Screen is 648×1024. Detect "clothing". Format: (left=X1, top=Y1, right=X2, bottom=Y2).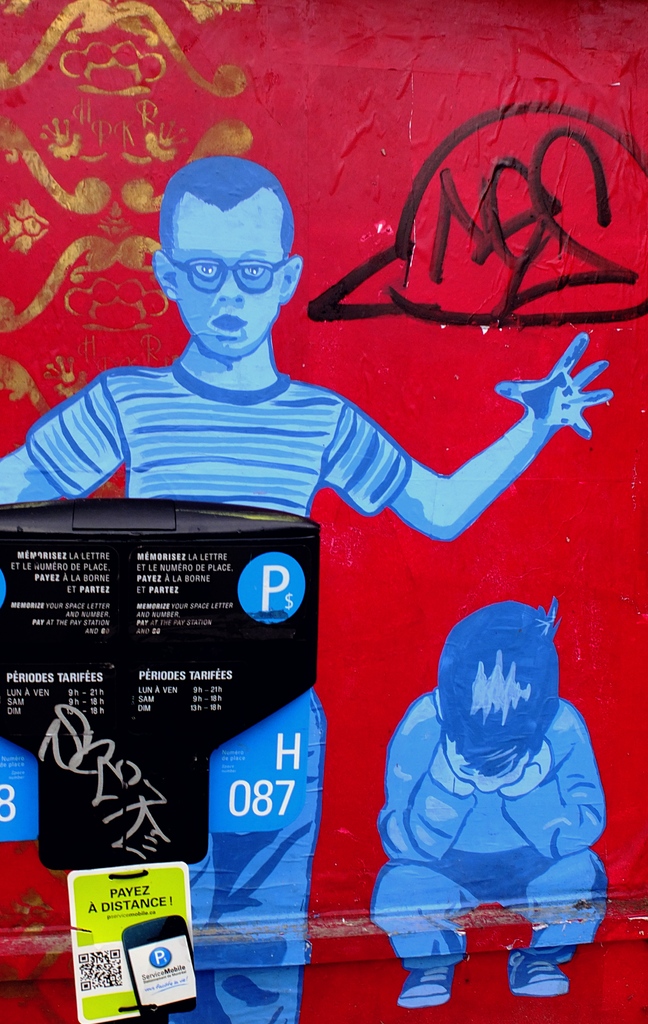
(left=26, top=357, right=410, bottom=1023).
